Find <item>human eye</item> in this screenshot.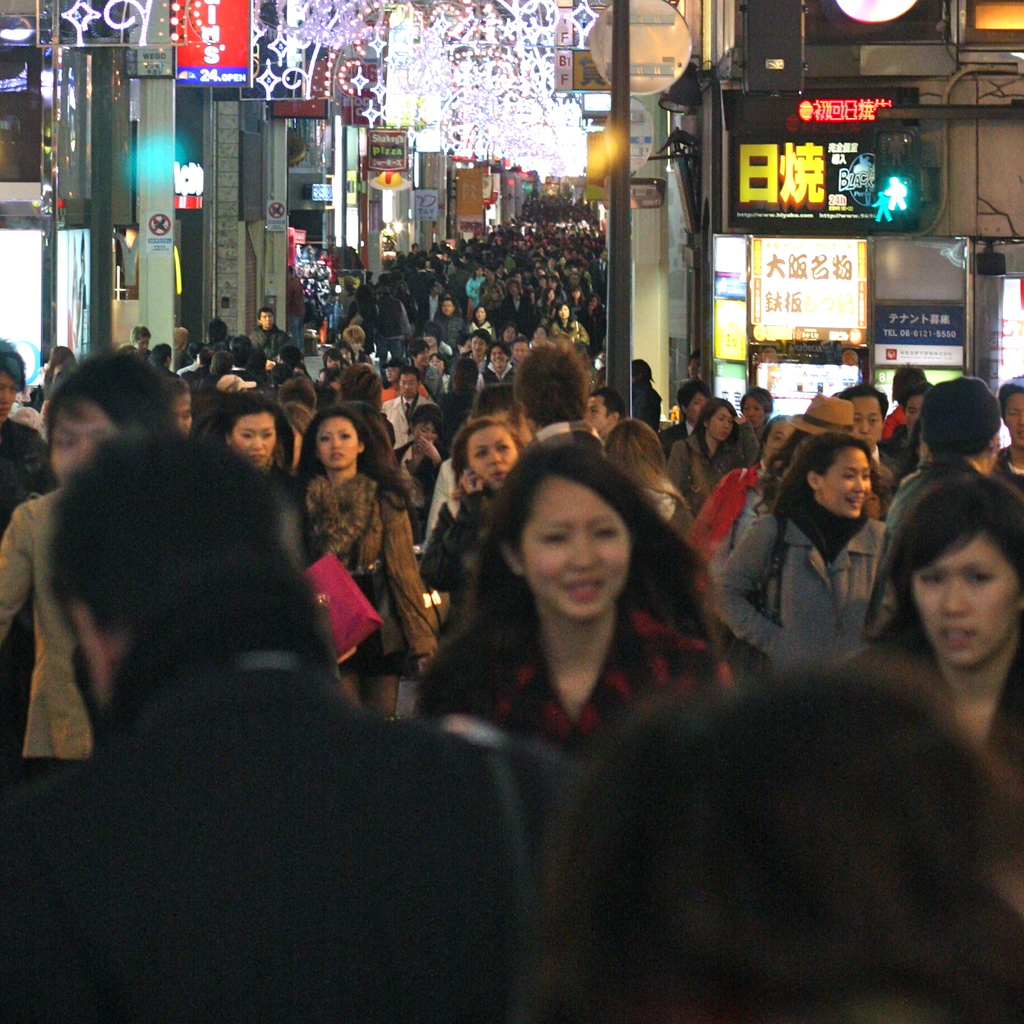
The bounding box for <item>human eye</item> is 861/471/870/481.
